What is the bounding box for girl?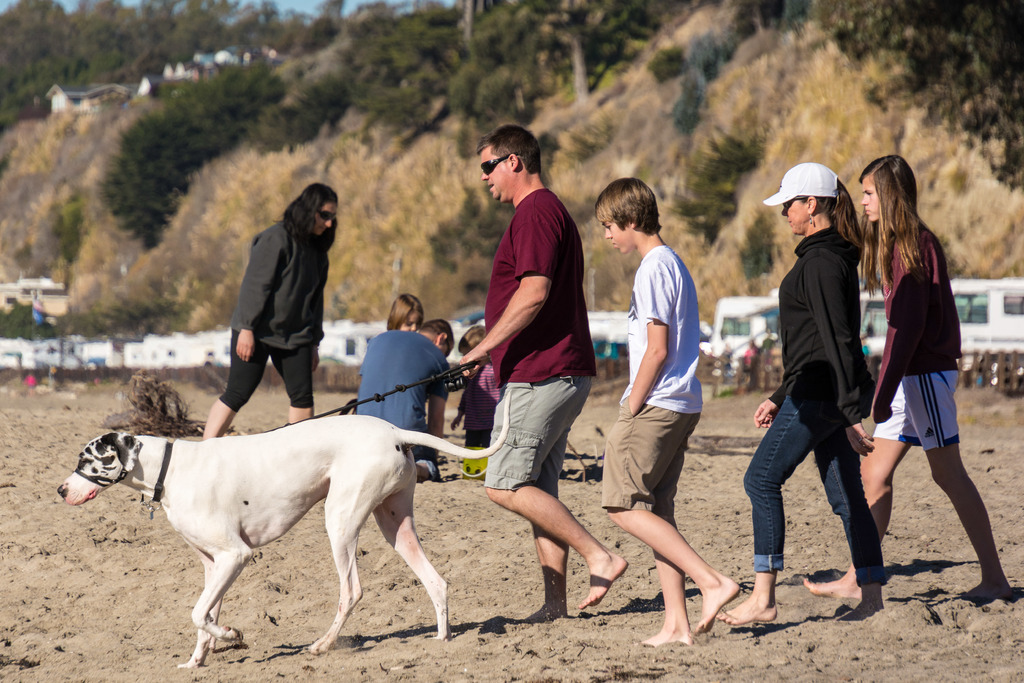
box(802, 151, 1012, 598).
